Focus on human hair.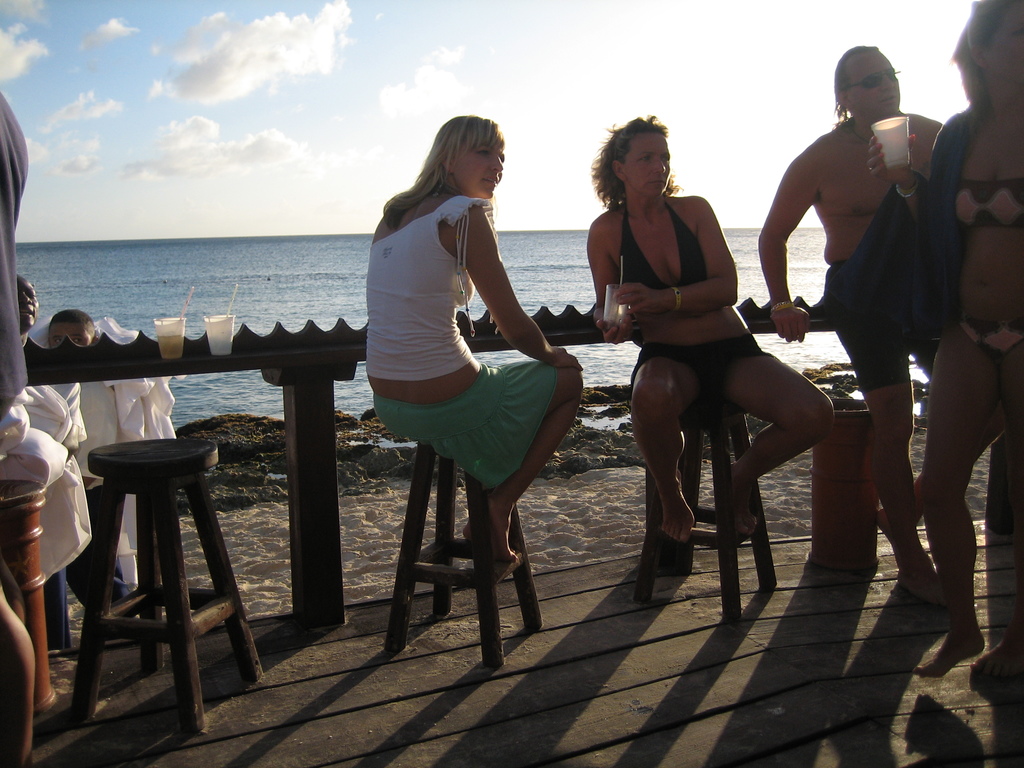
Focused at box(589, 112, 680, 215).
